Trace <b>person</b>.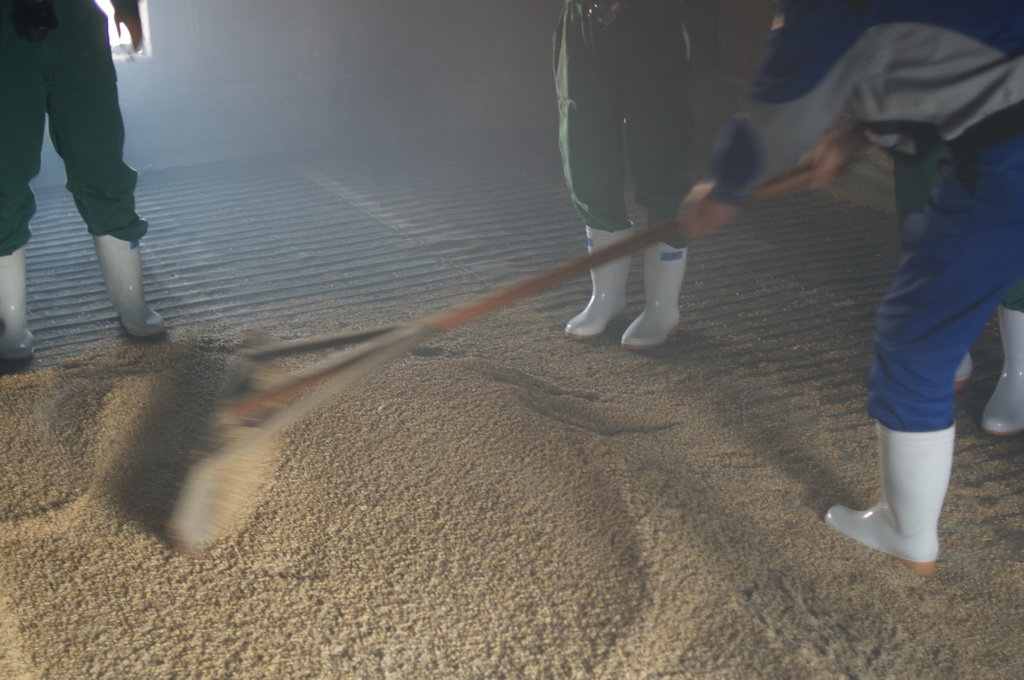
Traced to (left=641, top=0, right=925, bottom=578).
